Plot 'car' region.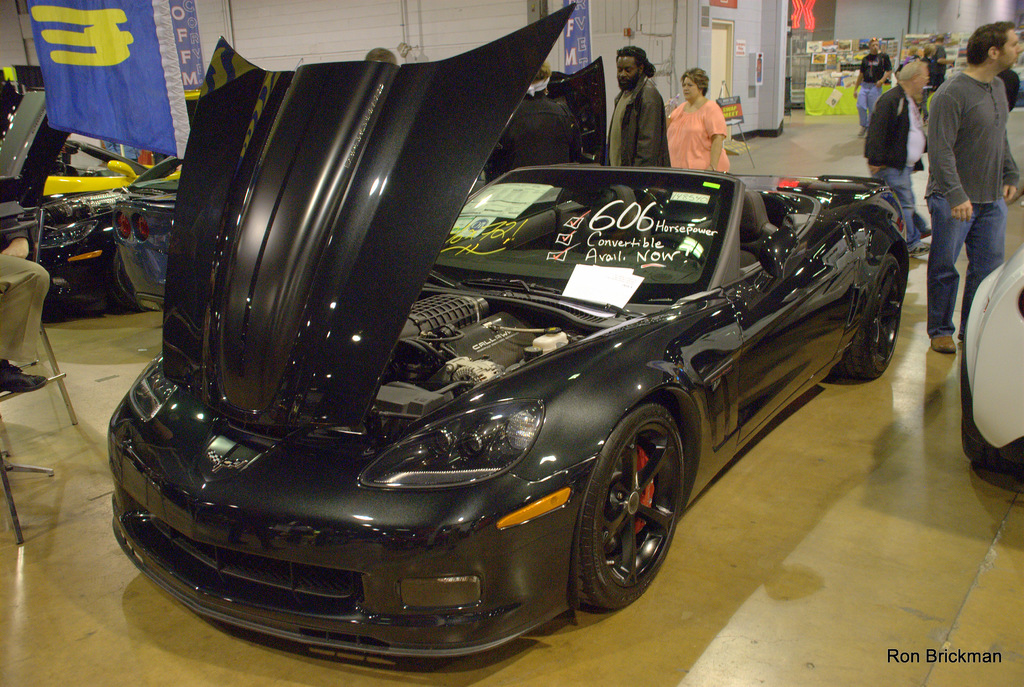
Plotted at <box>91,0,906,640</box>.
